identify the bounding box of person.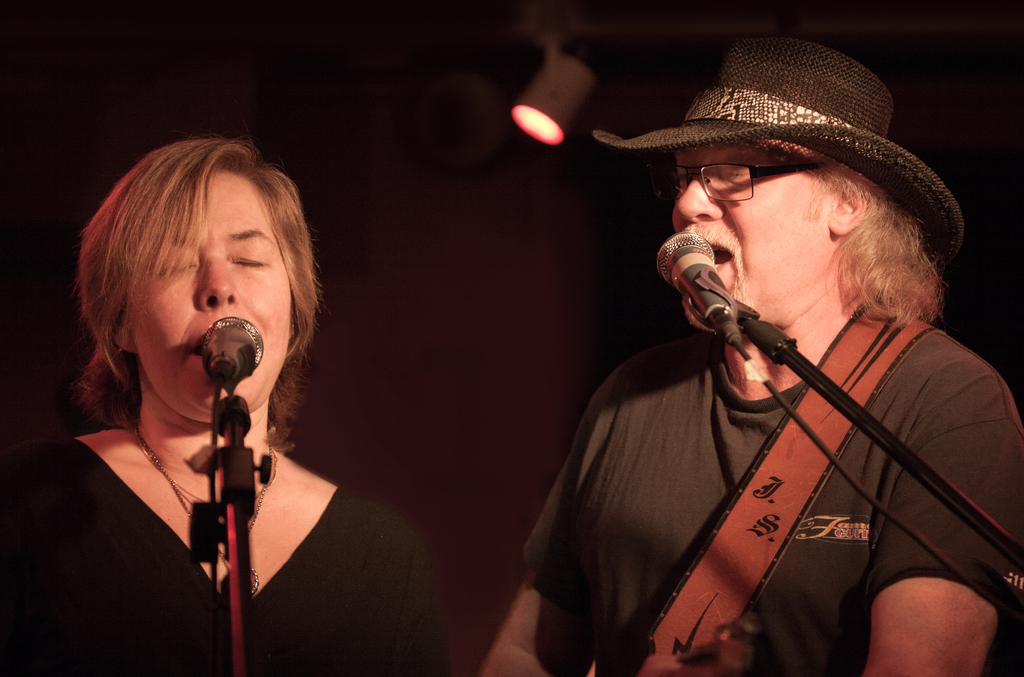
[x1=0, y1=139, x2=437, y2=676].
